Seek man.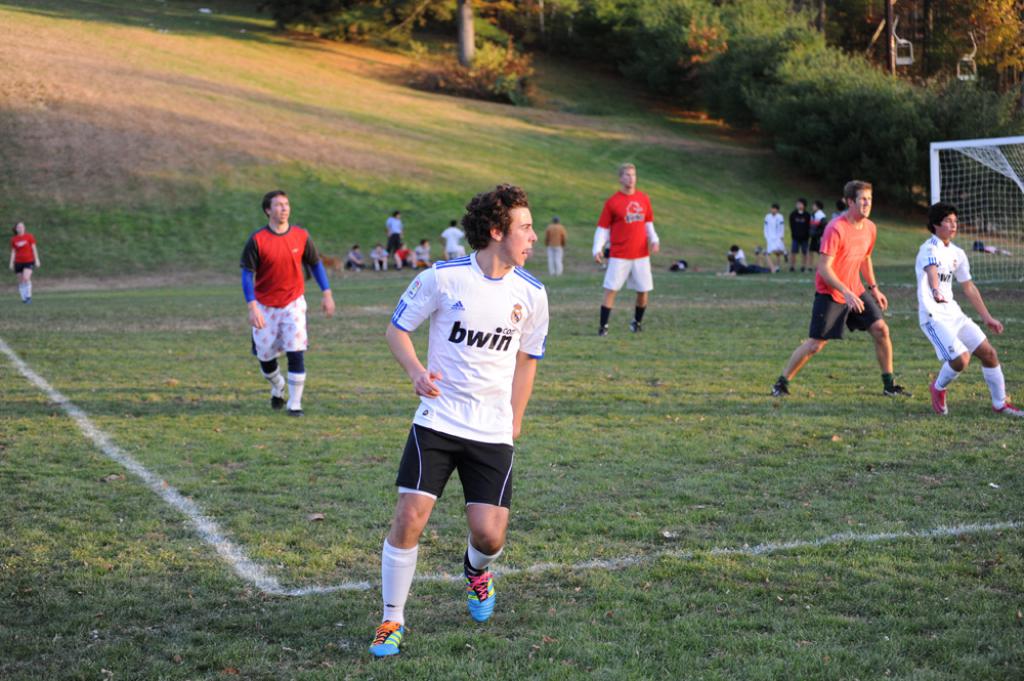
<region>800, 182, 912, 399</region>.
